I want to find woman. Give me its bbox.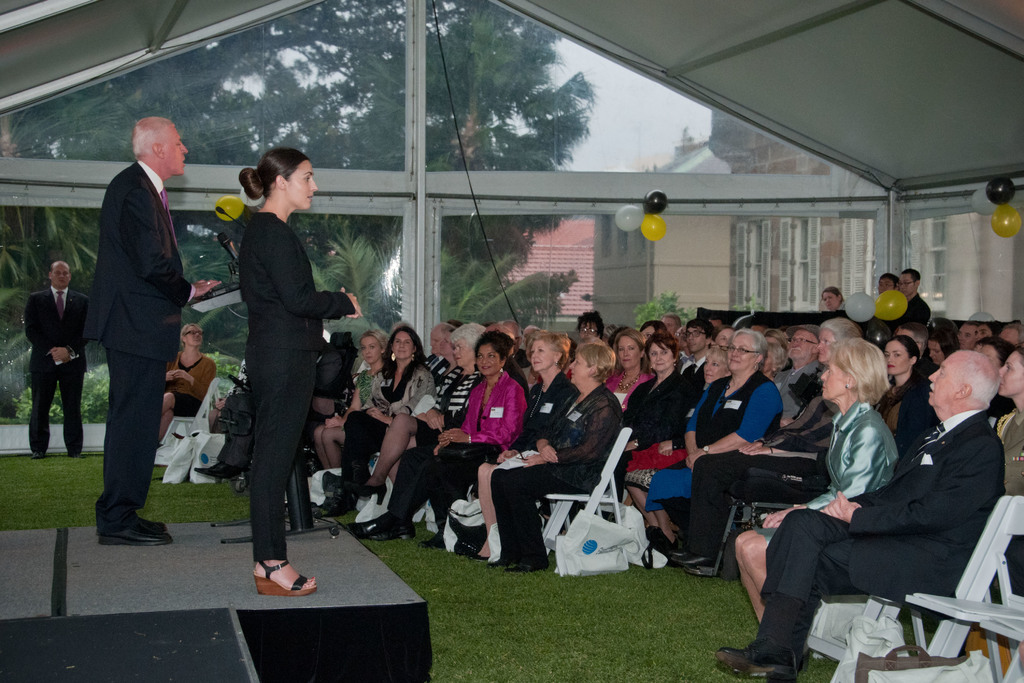
(315, 316, 434, 514).
